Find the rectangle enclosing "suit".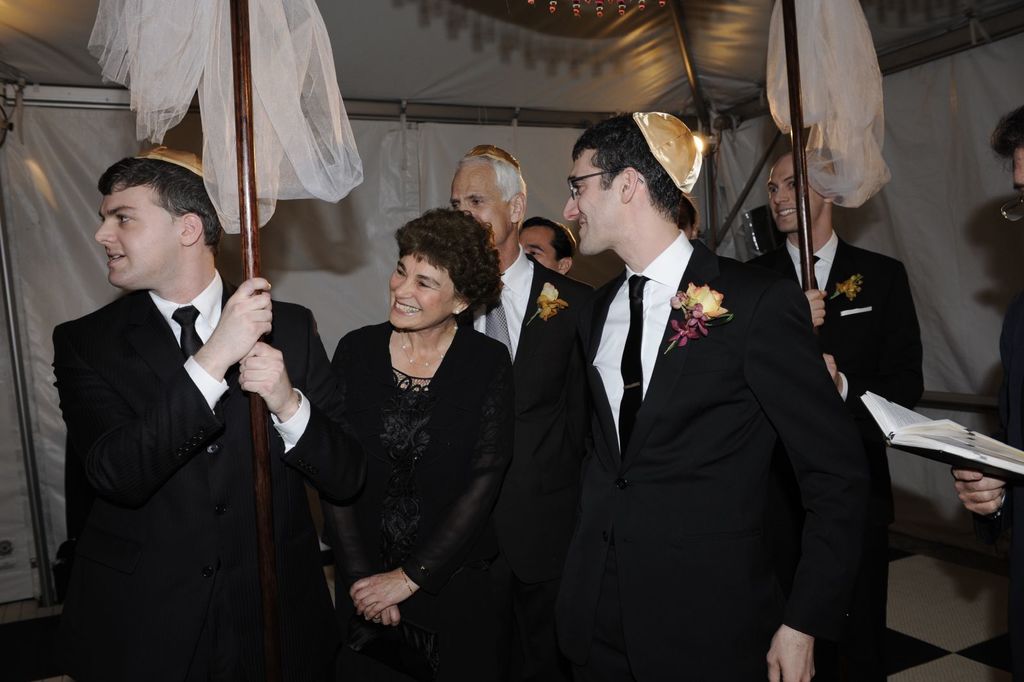
[x1=989, y1=300, x2=1023, y2=533].
